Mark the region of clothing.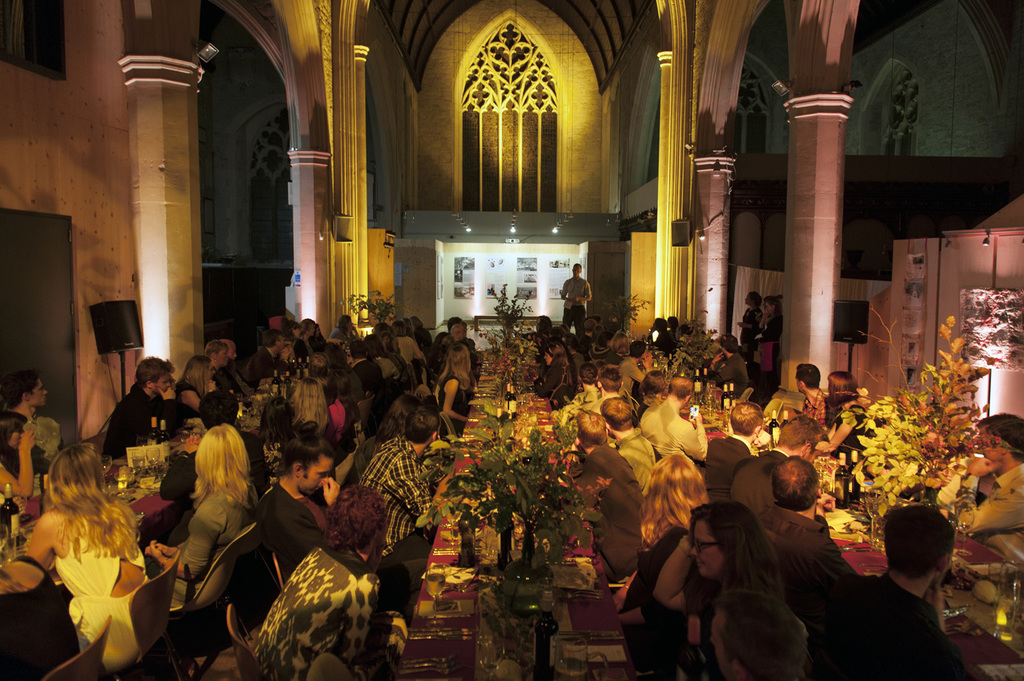
Region: <bbox>292, 386, 332, 433</bbox>.
